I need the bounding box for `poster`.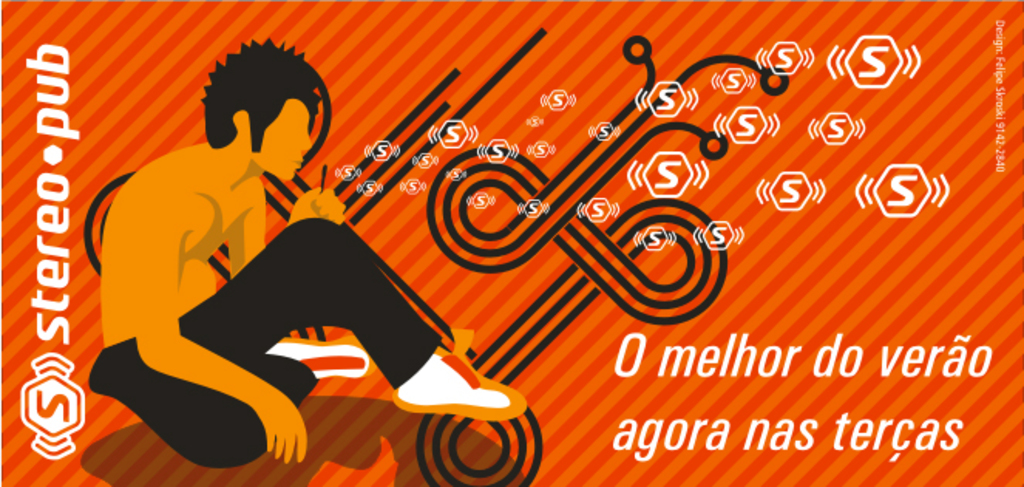
Here it is: <region>0, 8, 1018, 478</region>.
